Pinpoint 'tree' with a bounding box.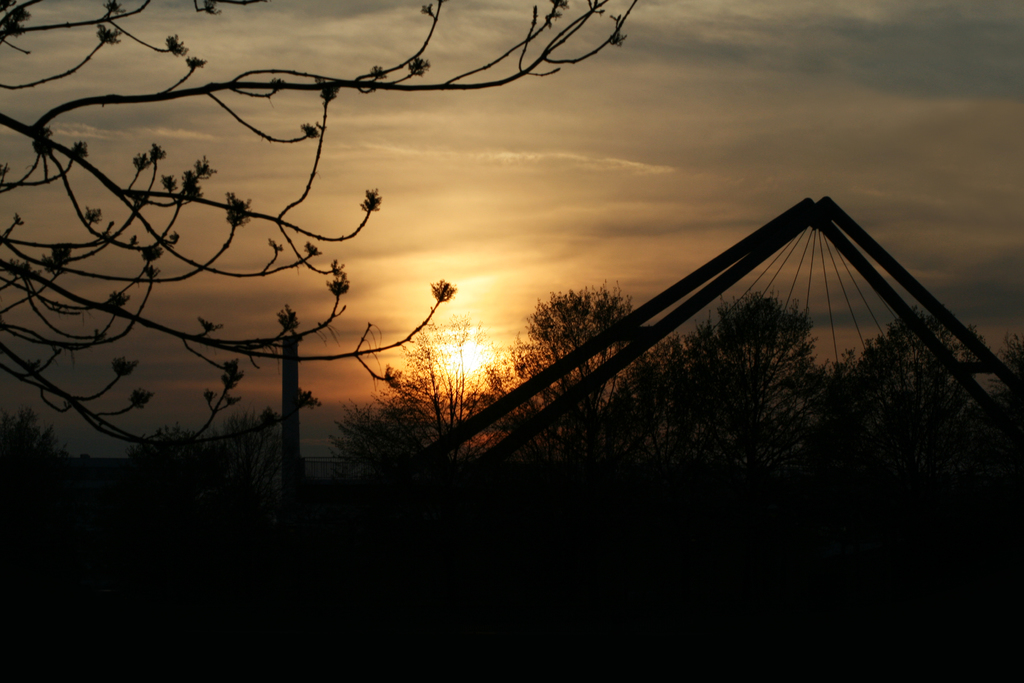
<bbox>0, 0, 634, 456</bbox>.
